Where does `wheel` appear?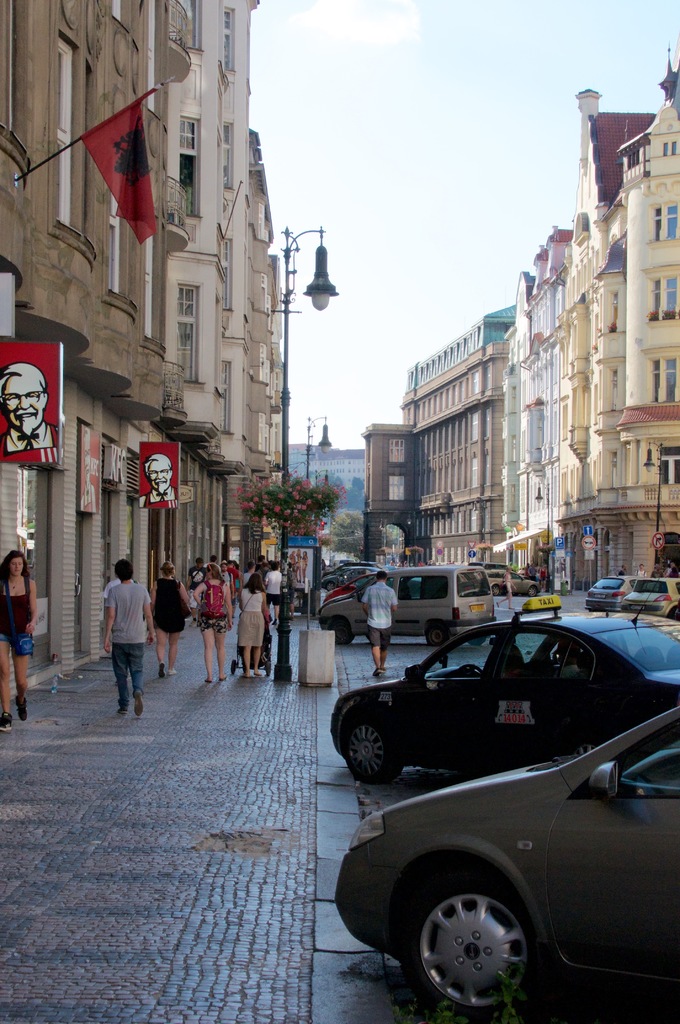
Appears at [327,620,353,644].
